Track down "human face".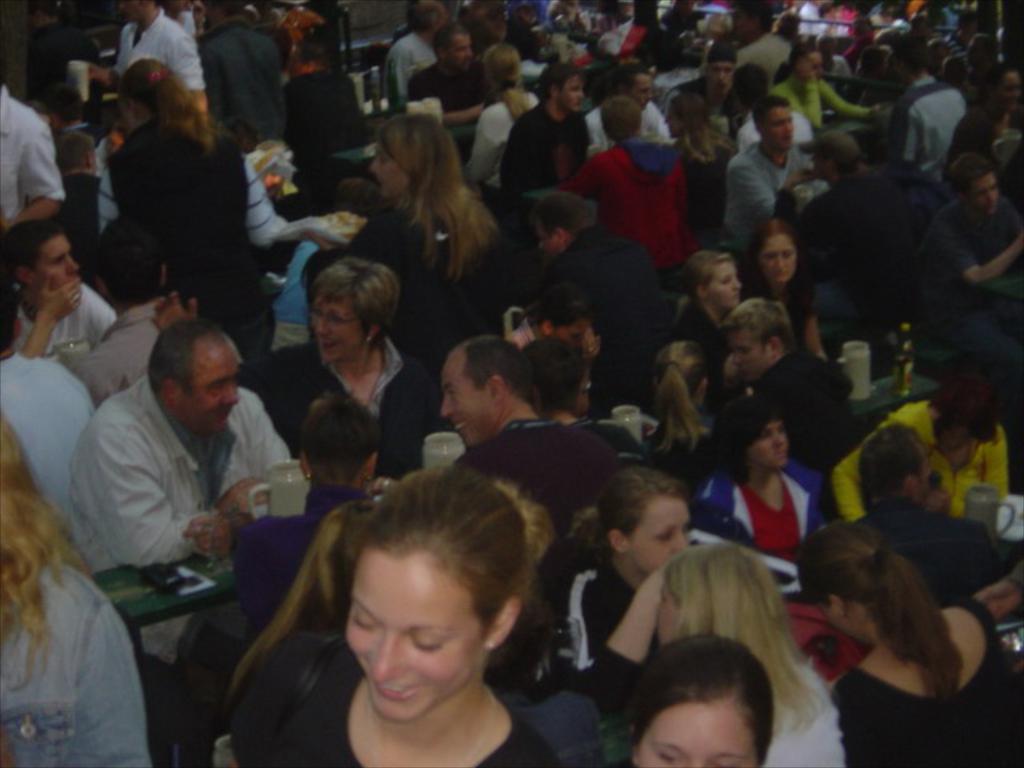
Tracked to 637:74:651:104.
